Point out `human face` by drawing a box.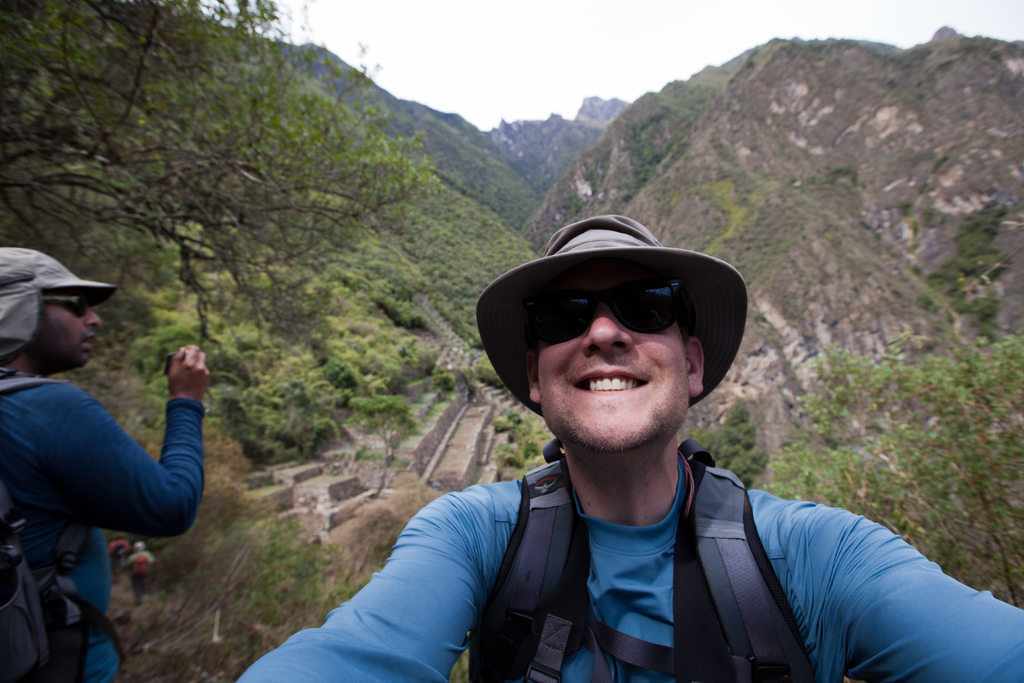
BBox(538, 270, 692, 446).
